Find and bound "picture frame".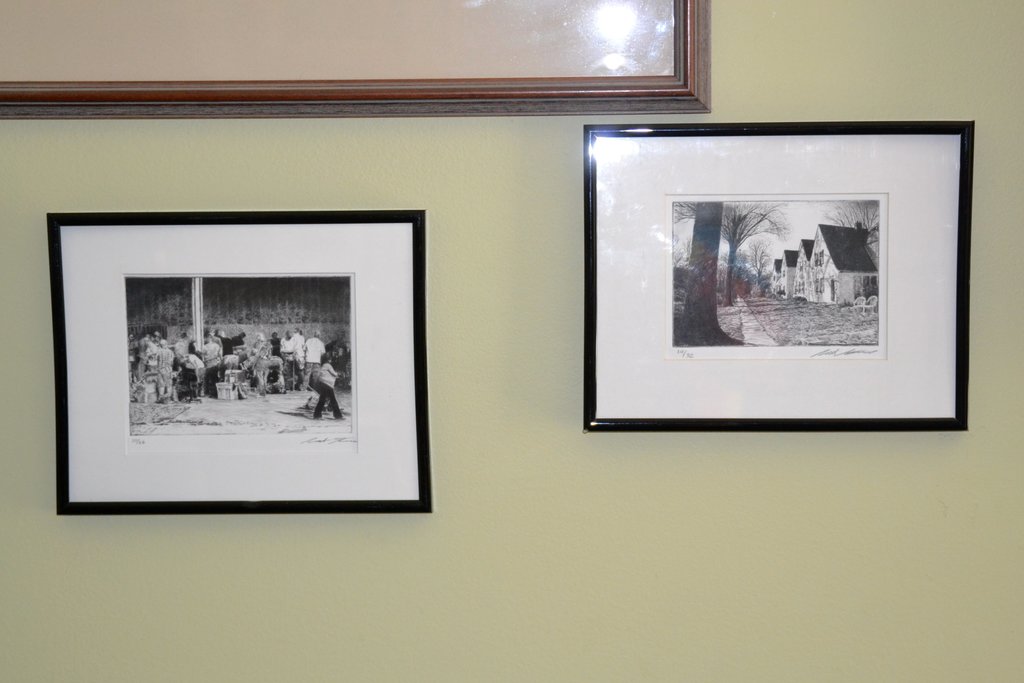
Bound: 46,211,431,518.
